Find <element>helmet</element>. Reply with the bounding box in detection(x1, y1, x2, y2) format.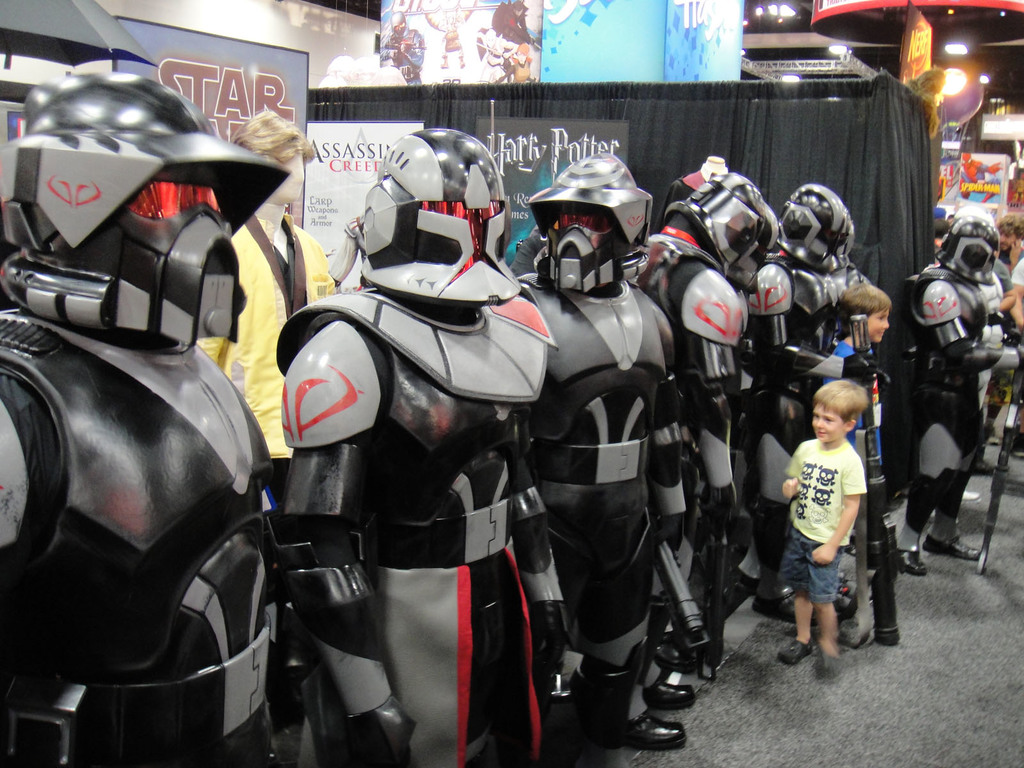
detection(0, 70, 292, 353).
